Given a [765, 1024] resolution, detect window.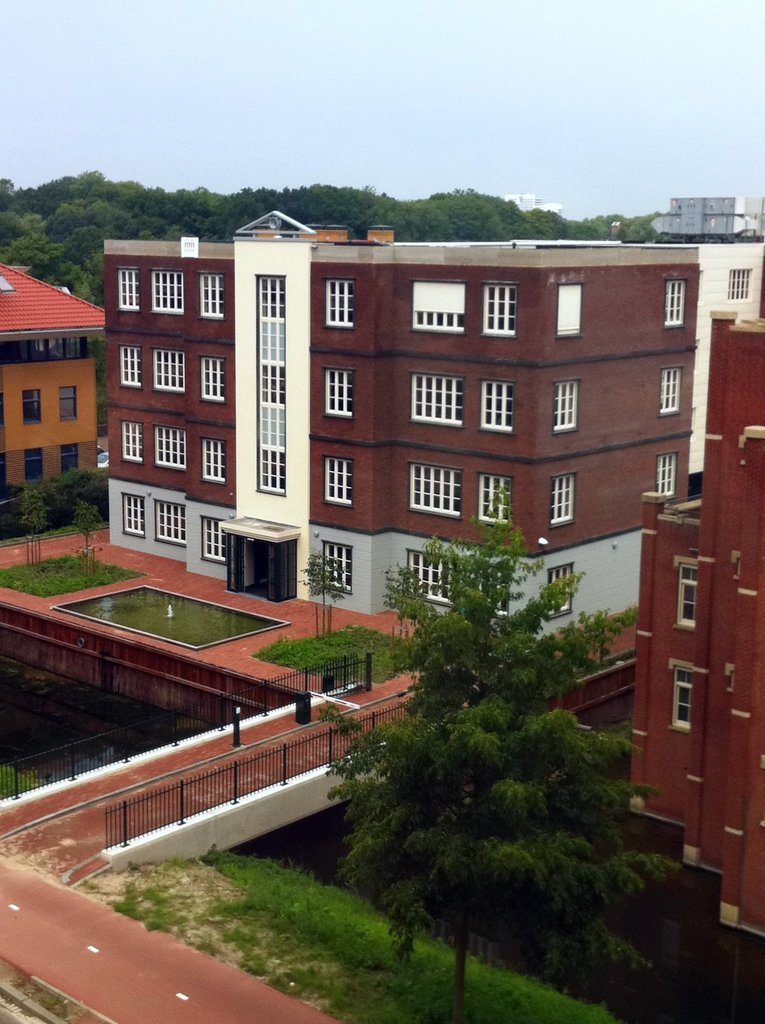
x1=322 y1=280 x2=359 y2=328.
